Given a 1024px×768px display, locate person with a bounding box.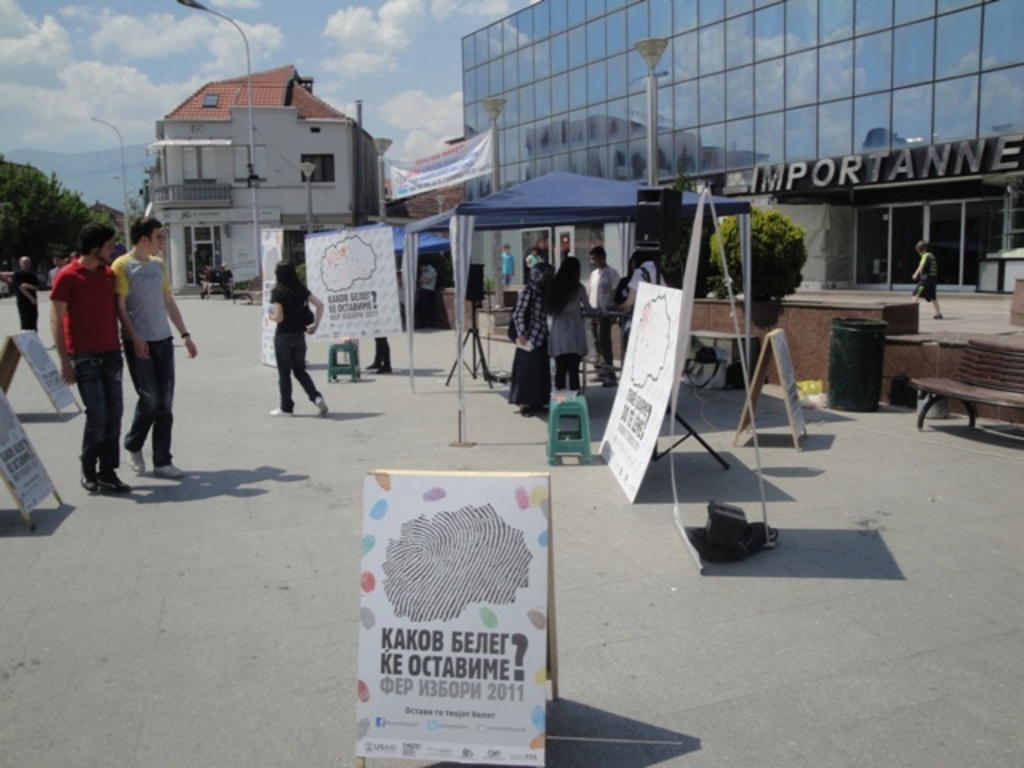
Located: Rect(66, 253, 78, 261).
